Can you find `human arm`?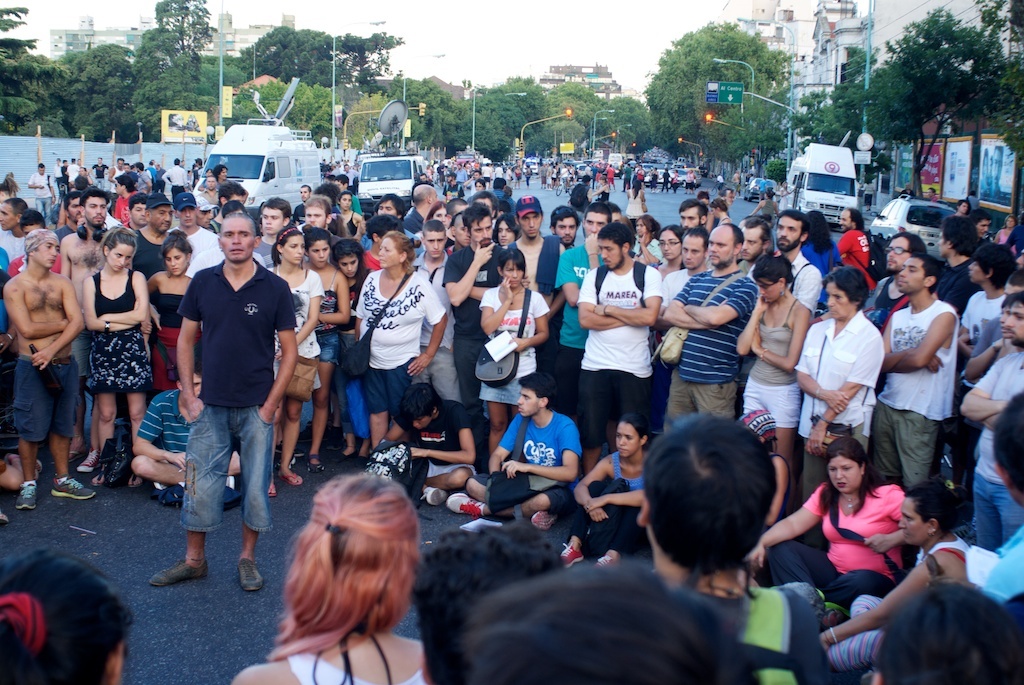
Yes, bounding box: left=959, top=359, right=1008, bottom=420.
